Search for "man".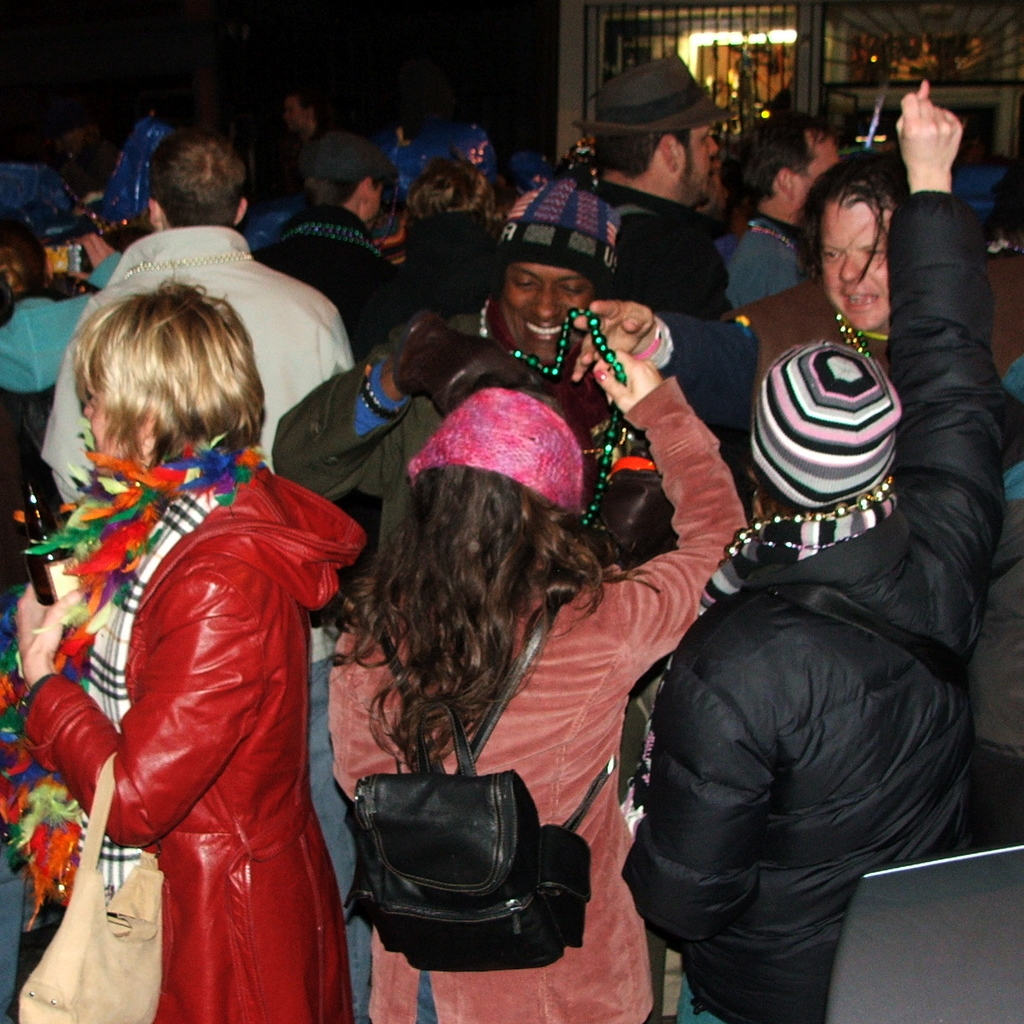
Found at left=585, top=54, right=748, bottom=320.
